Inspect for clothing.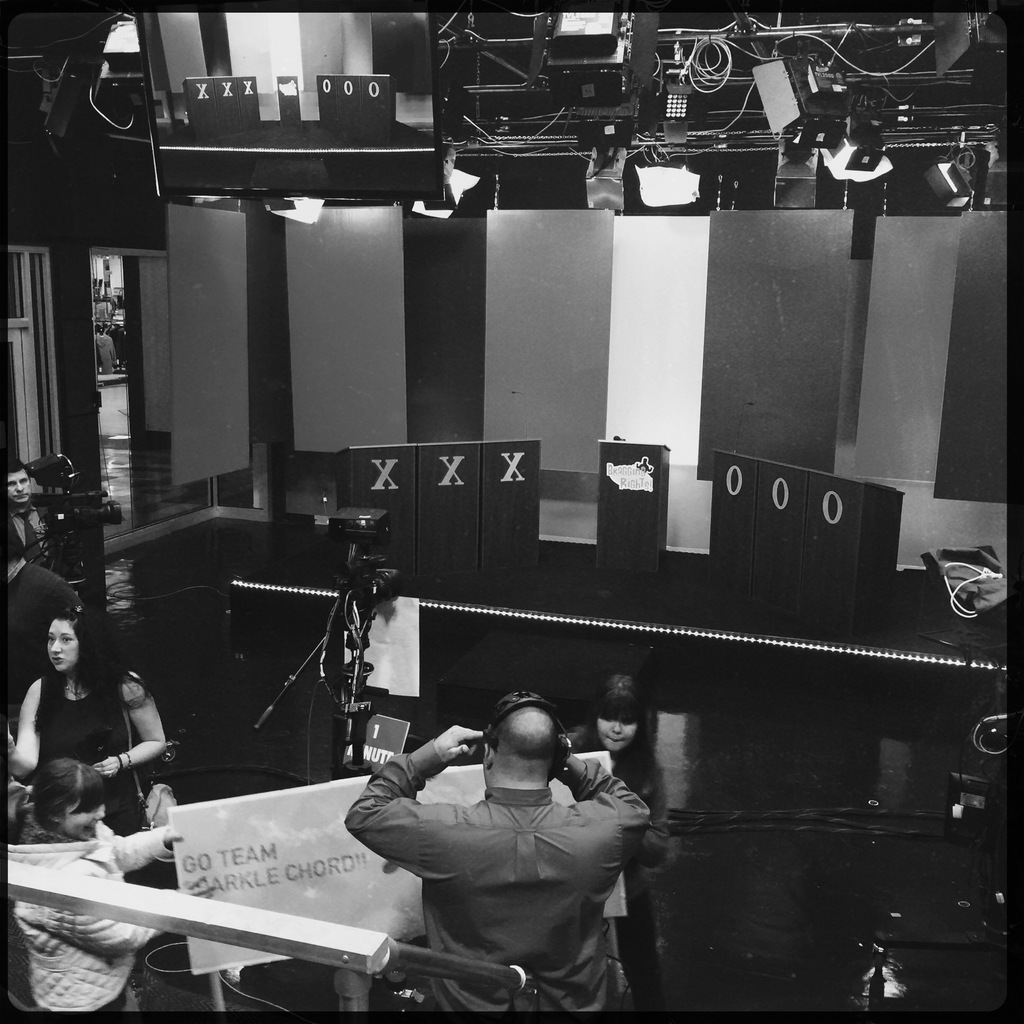
Inspection: (0,493,77,575).
